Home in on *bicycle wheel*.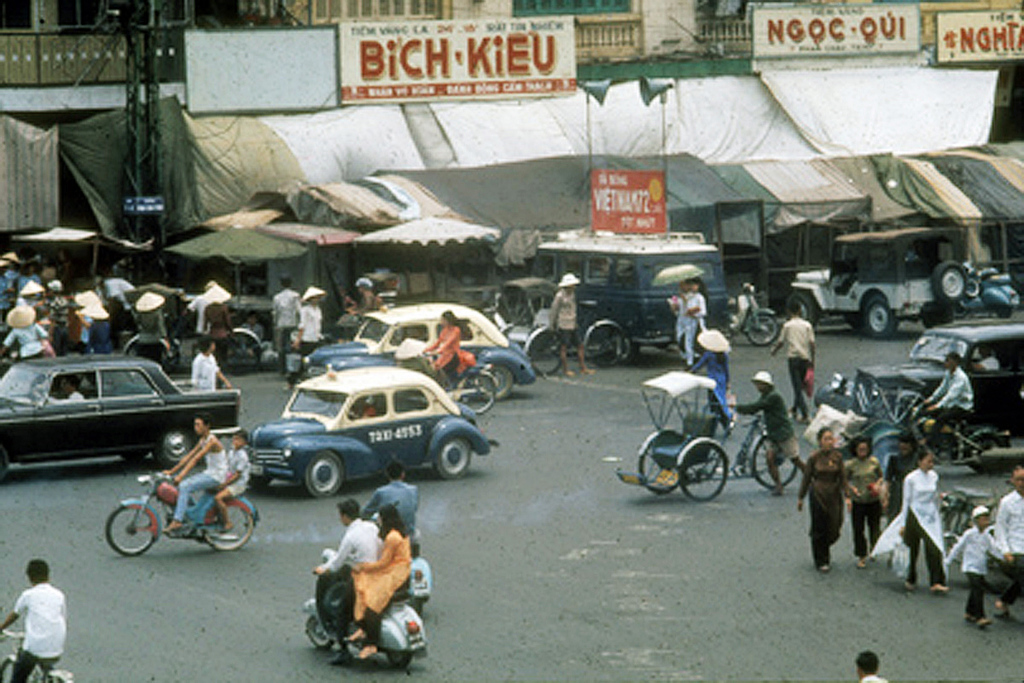
Homed in at select_region(752, 429, 804, 491).
